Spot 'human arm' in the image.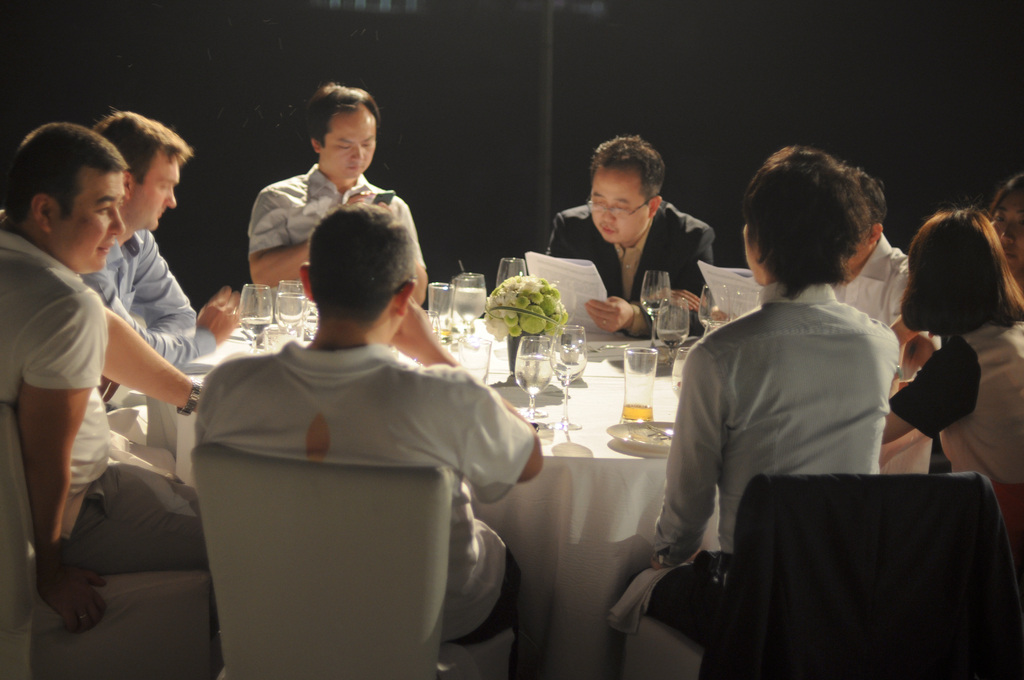
'human arm' found at 884,337,982,441.
